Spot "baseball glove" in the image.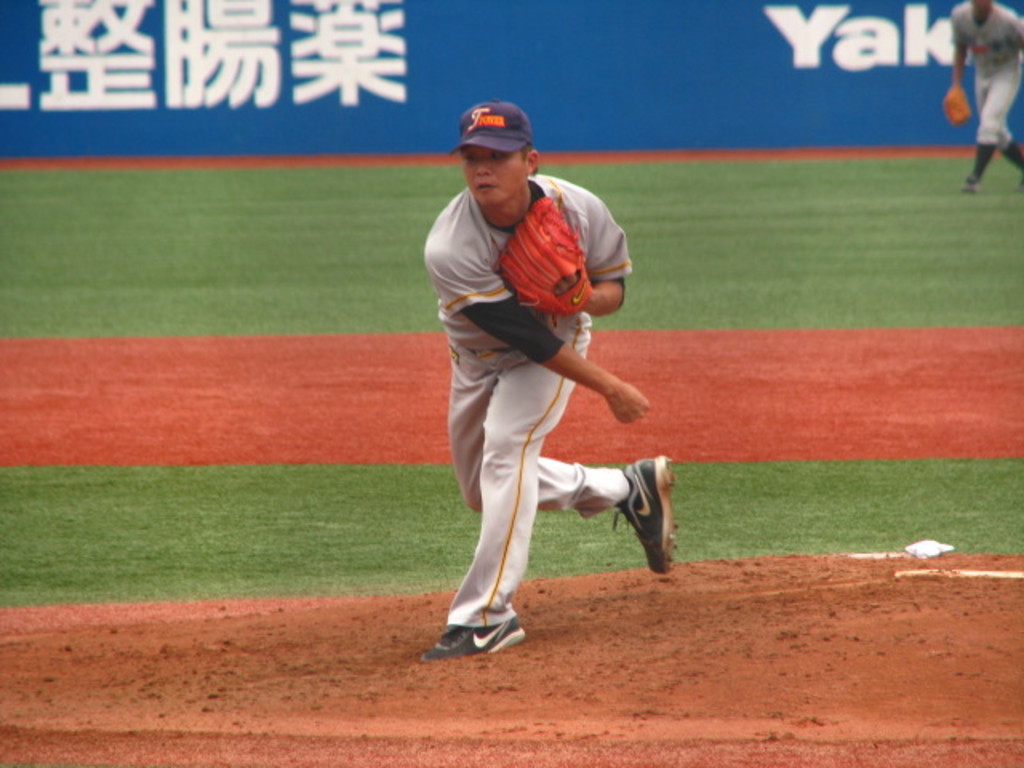
"baseball glove" found at [938,83,979,128].
